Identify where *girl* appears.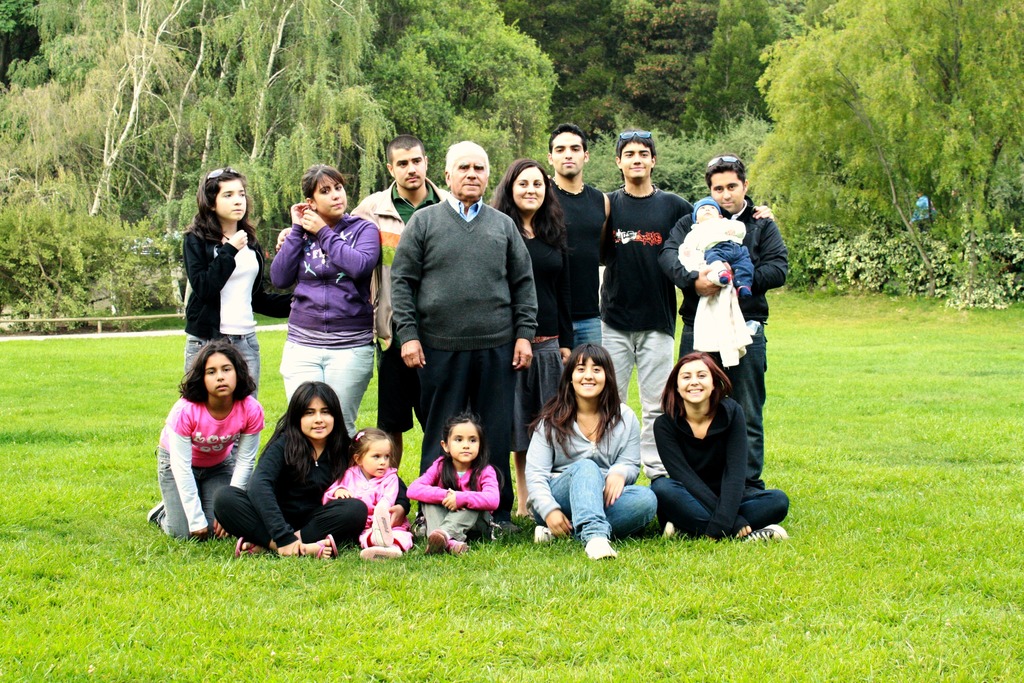
Appears at <box>322,428,413,555</box>.
